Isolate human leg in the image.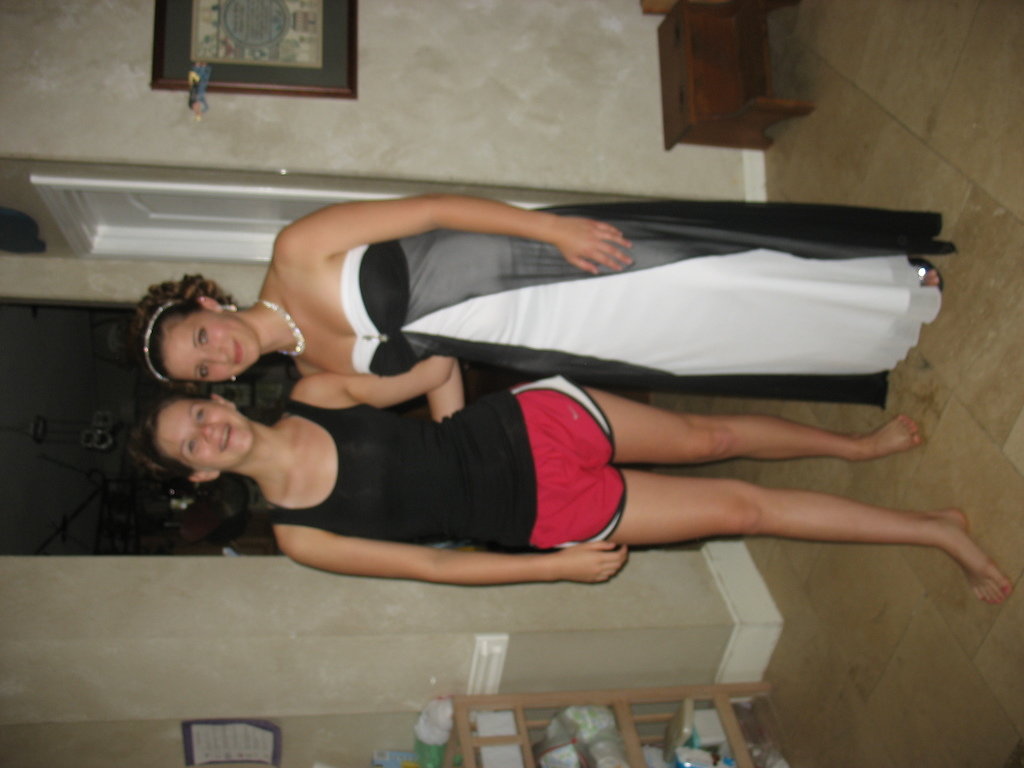
Isolated region: BBox(578, 383, 919, 469).
